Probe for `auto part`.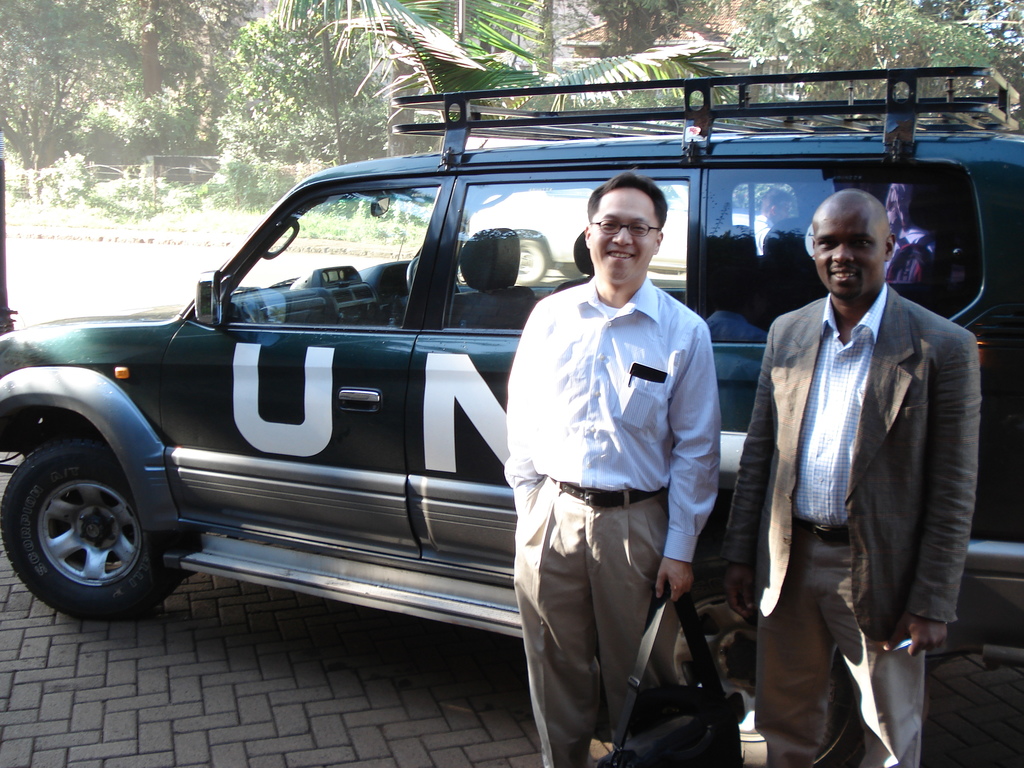
Probe result: <bbox>0, 428, 193, 626</bbox>.
